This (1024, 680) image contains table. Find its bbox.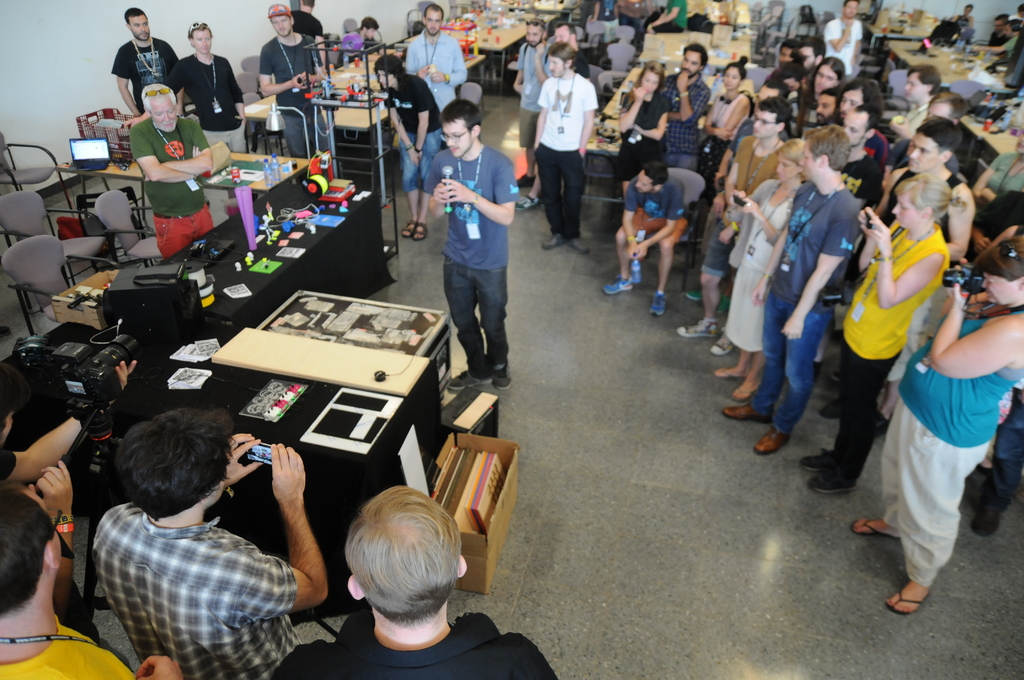
103/312/440/498.
